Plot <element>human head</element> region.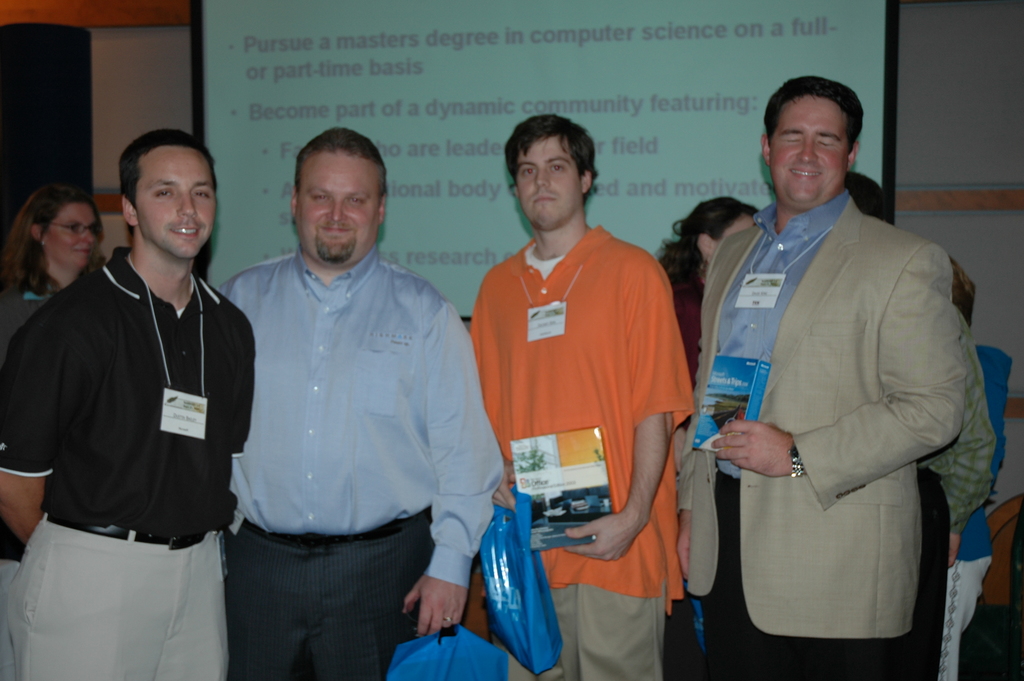
Plotted at bbox=[950, 259, 977, 333].
